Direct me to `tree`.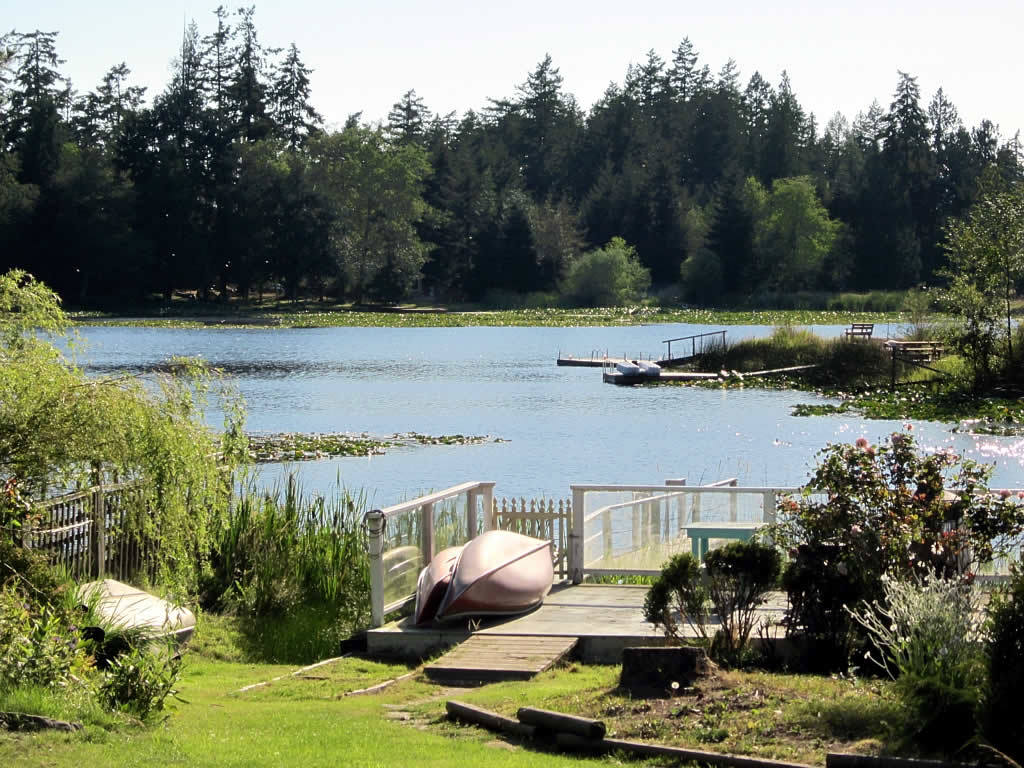
Direction: [940, 187, 1023, 396].
